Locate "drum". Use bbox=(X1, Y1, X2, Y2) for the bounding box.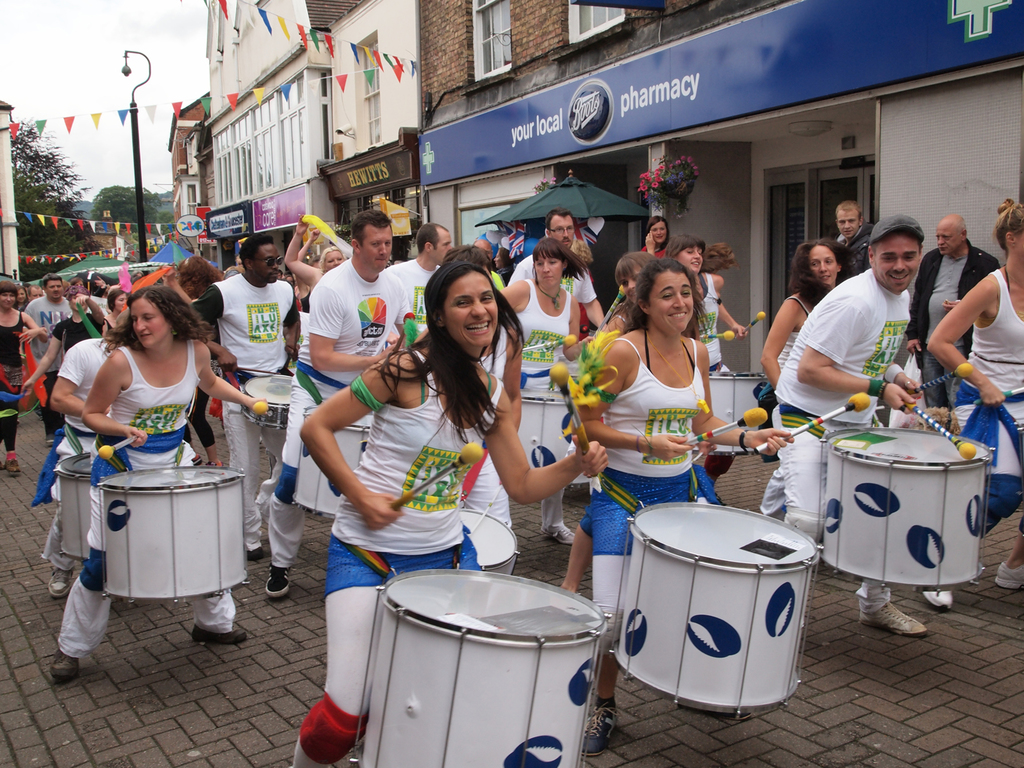
bbox=(53, 453, 90, 559).
